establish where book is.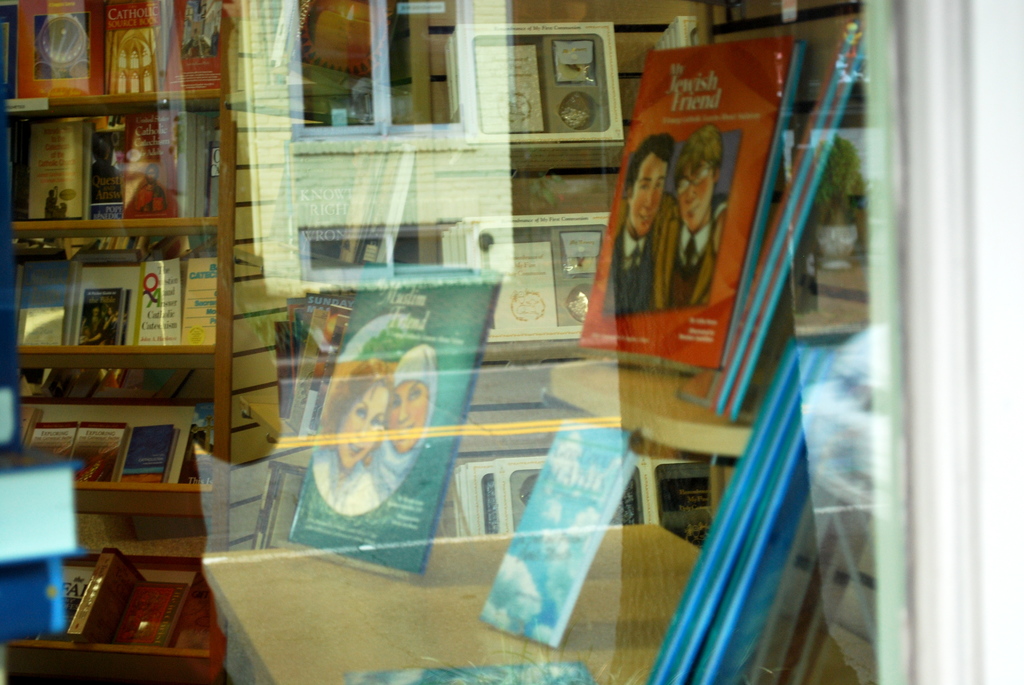
Established at 24,402,42,437.
